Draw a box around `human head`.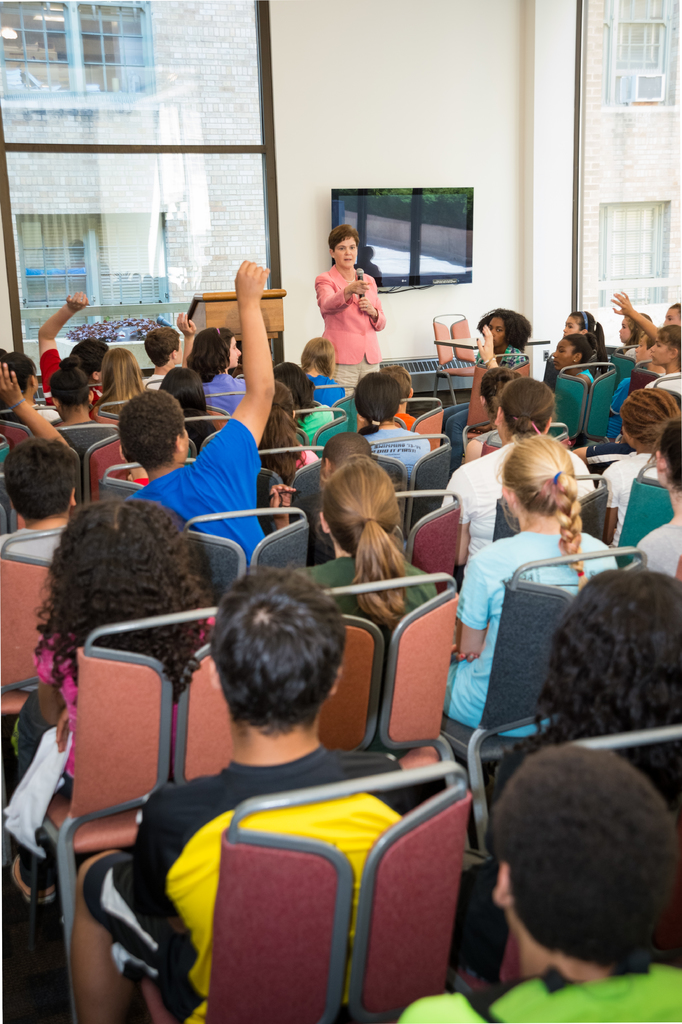
75:338:108:380.
